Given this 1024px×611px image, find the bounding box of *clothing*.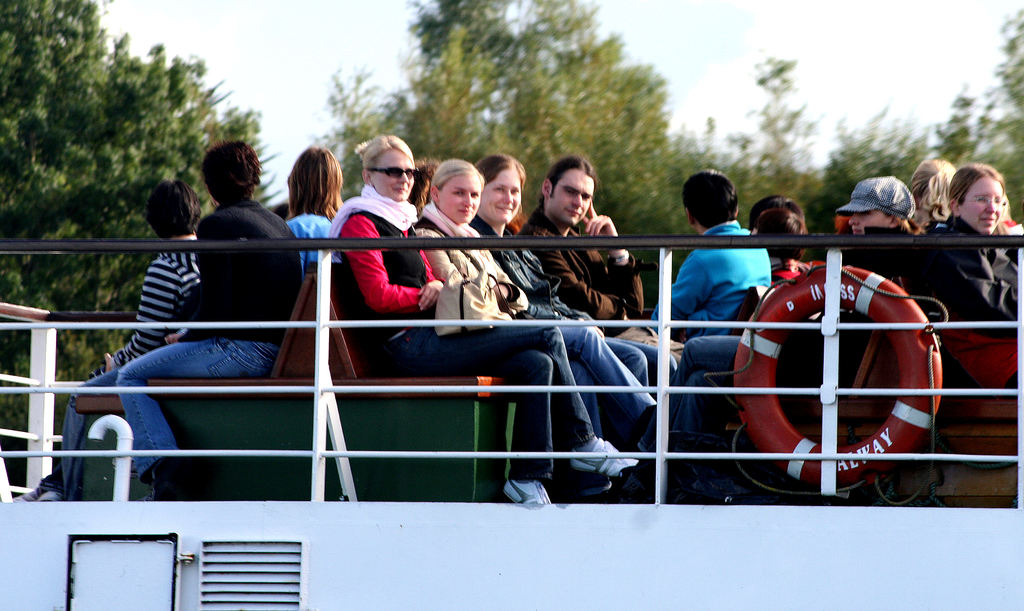
select_region(404, 206, 659, 457).
